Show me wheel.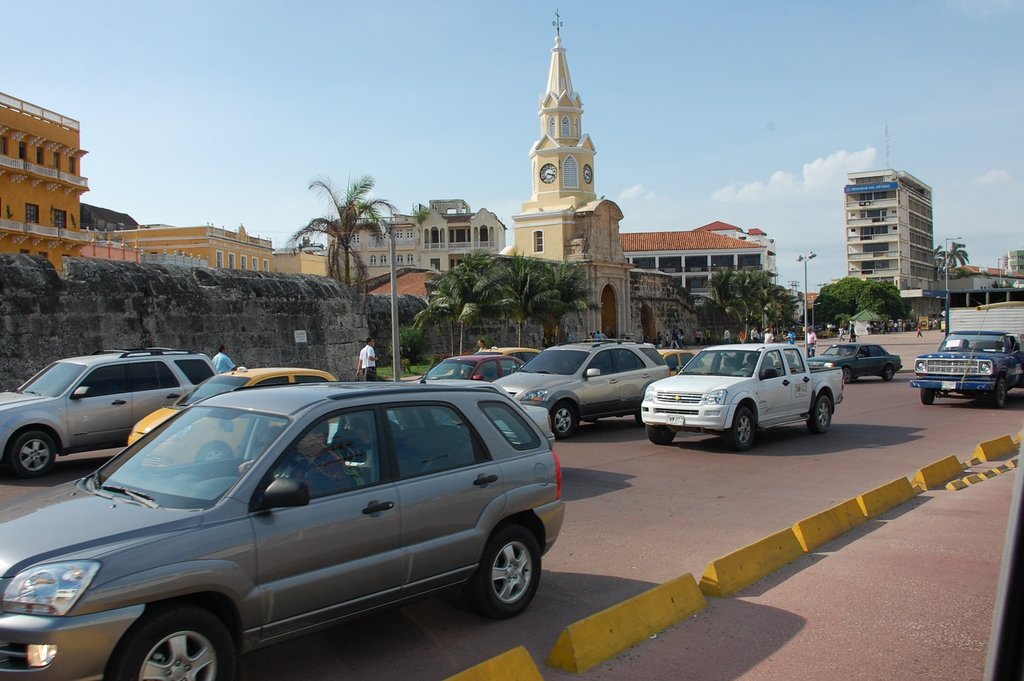
wheel is here: locate(808, 394, 833, 433).
